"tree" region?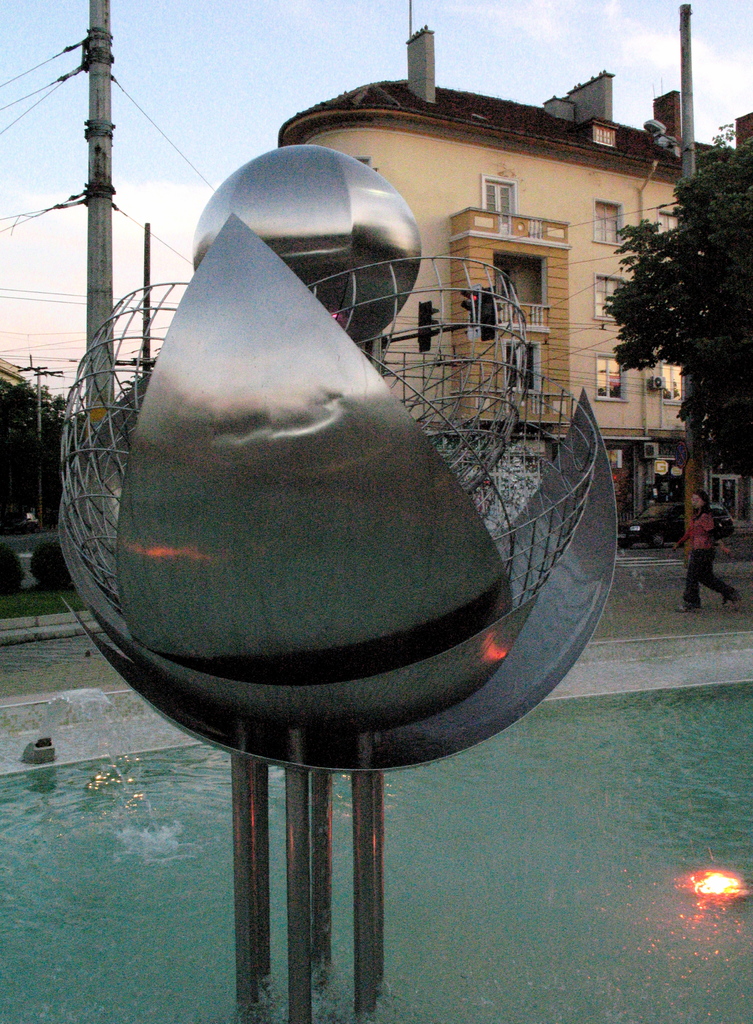
detection(0, 371, 99, 504)
